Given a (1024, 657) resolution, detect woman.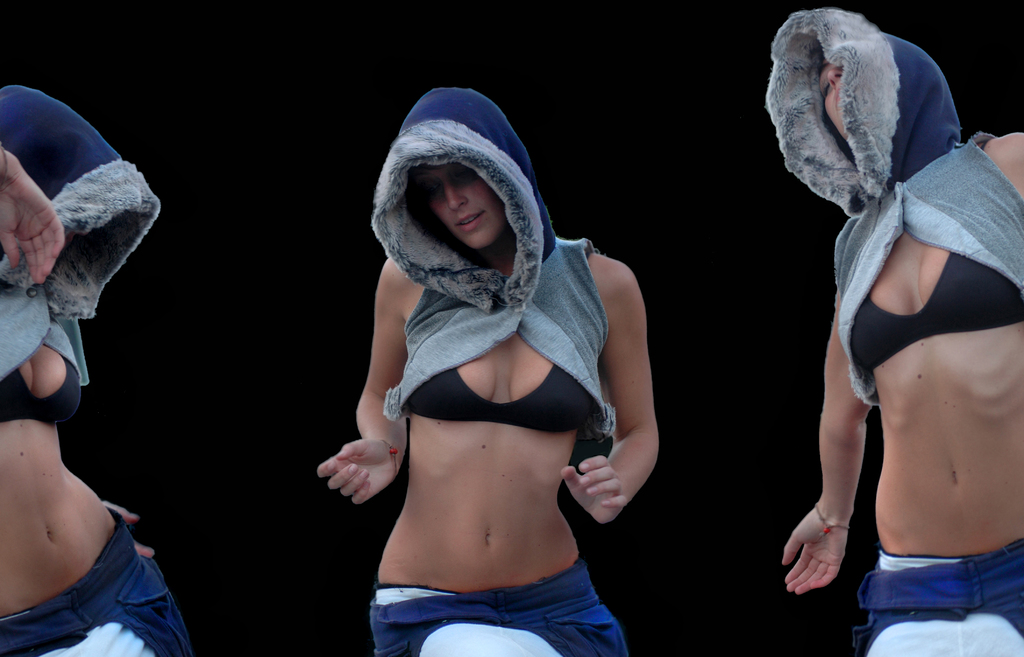
(left=317, top=90, right=658, bottom=656).
